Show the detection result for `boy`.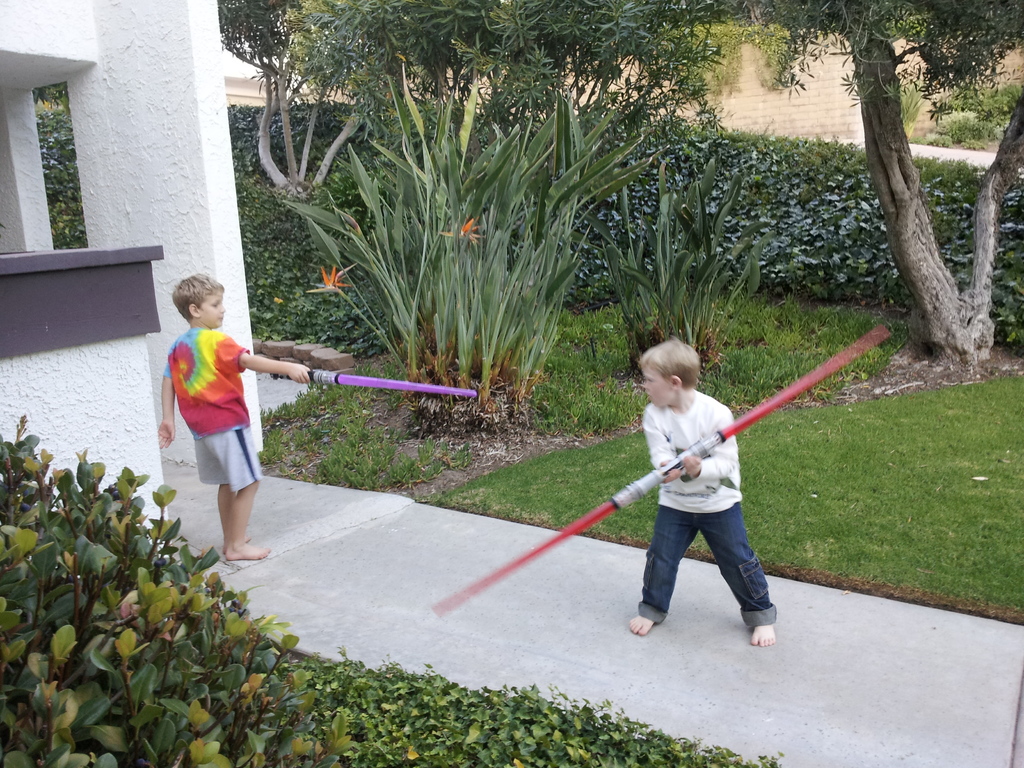
select_region(143, 275, 310, 578).
